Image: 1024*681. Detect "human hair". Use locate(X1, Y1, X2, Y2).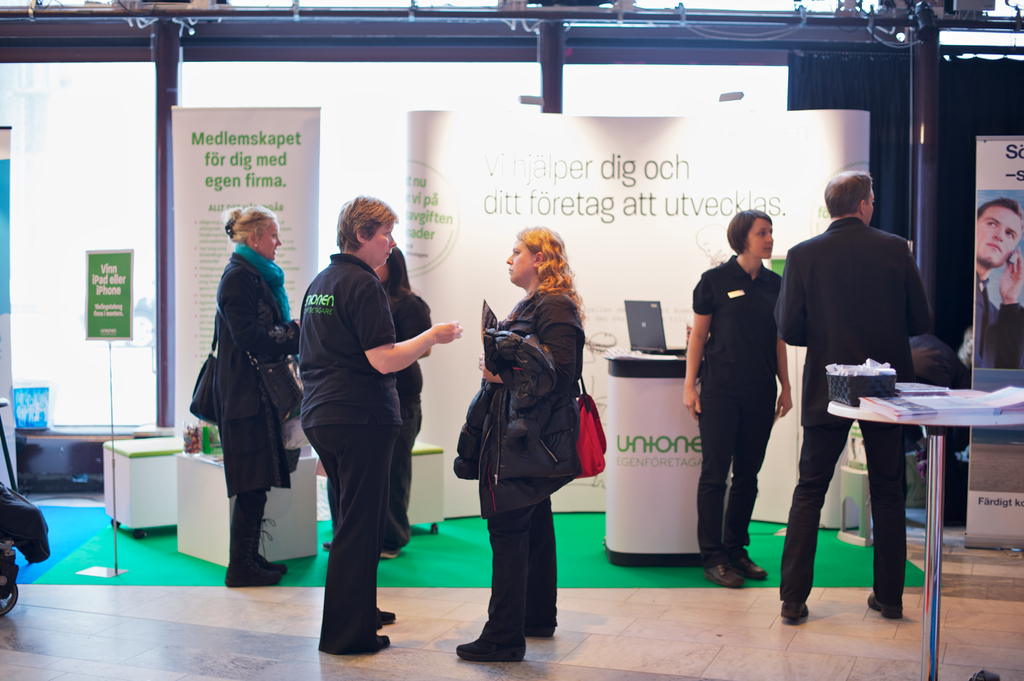
locate(725, 205, 771, 256).
